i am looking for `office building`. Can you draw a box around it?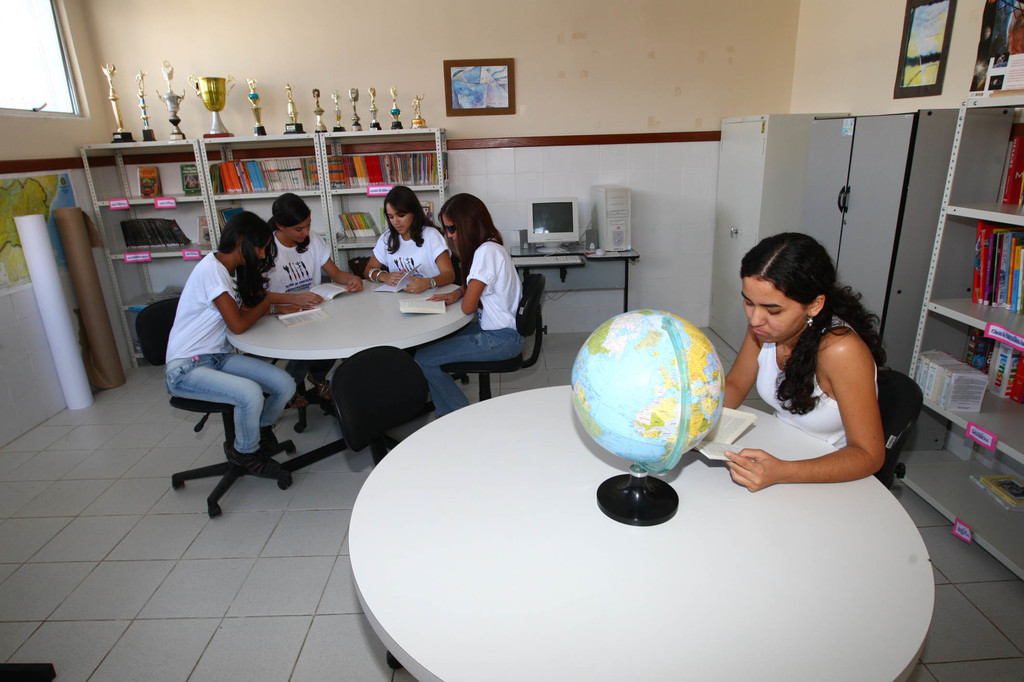
Sure, the bounding box is box(47, 36, 959, 661).
